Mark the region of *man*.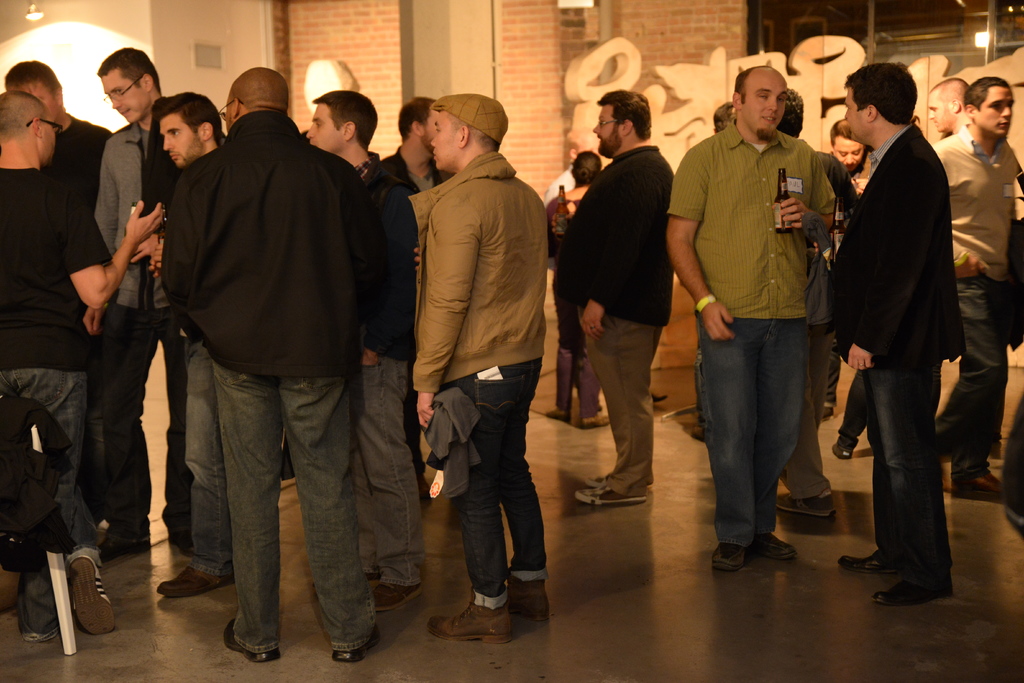
Region: [left=668, top=68, right=836, bottom=576].
